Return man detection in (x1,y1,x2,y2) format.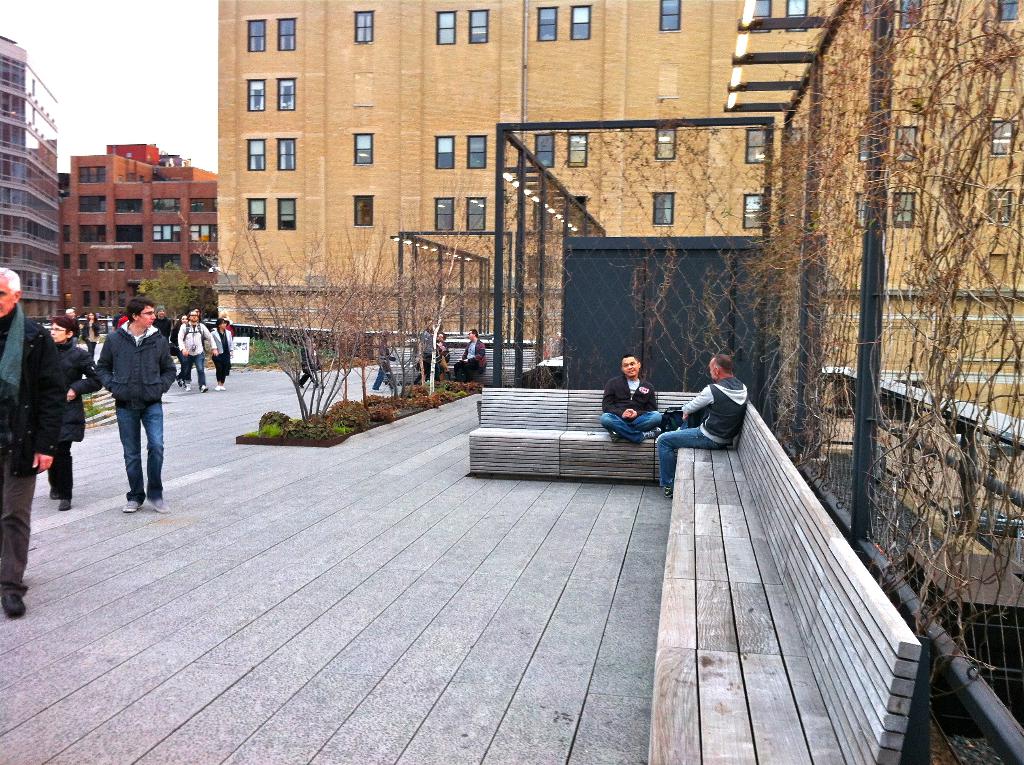
(601,353,662,445).
